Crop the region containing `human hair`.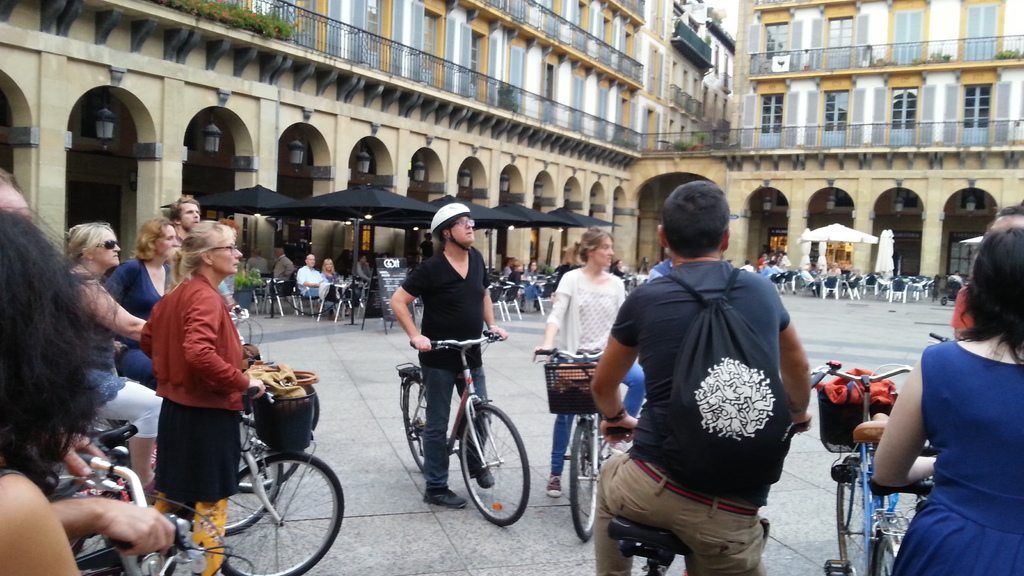
Crop region: 168, 215, 239, 287.
